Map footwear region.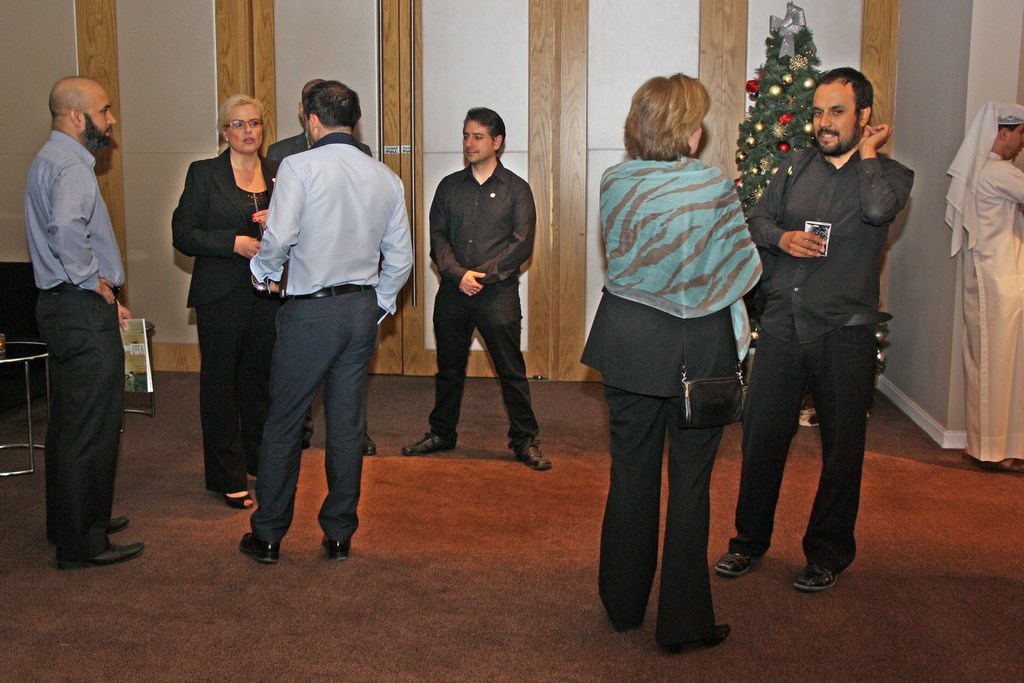
Mapped to region(401, 431, 458, 454).
